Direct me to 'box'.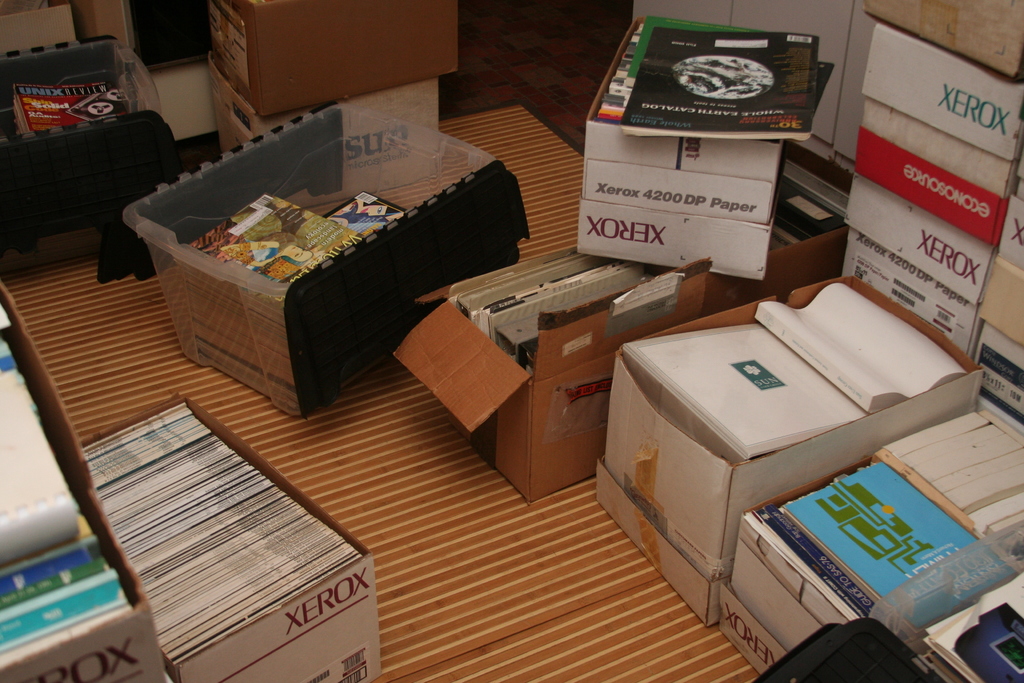
Direction: box(0, 283, 173, 682).
